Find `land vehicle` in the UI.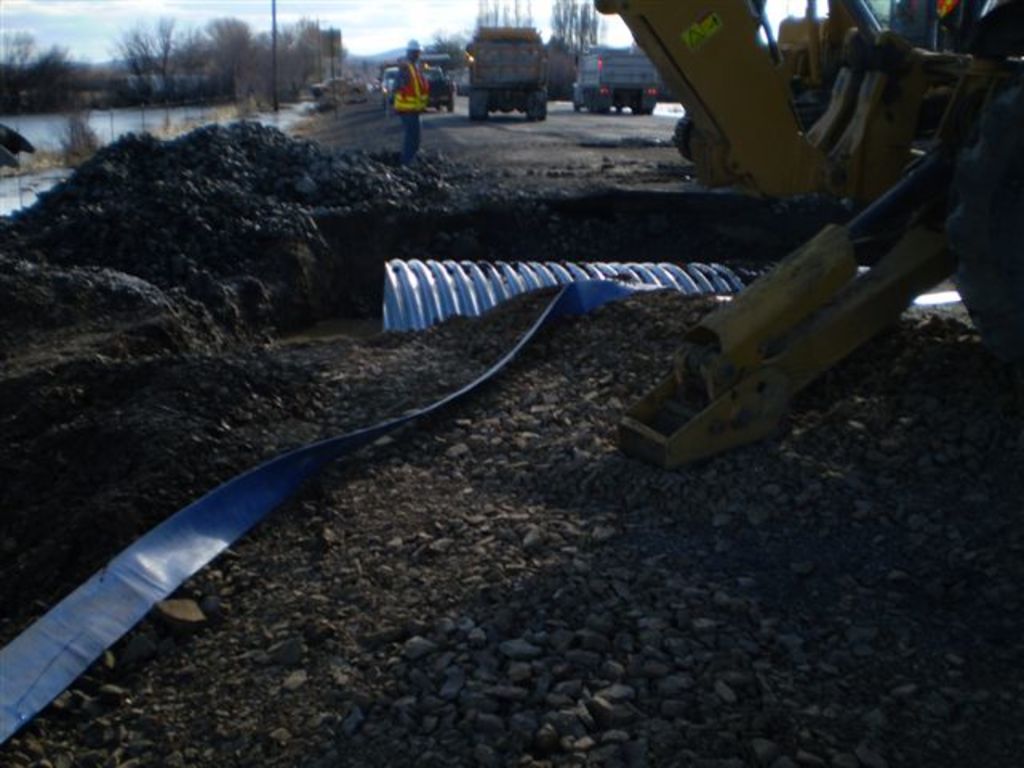
UI element at (574, 45, 661, 114).
